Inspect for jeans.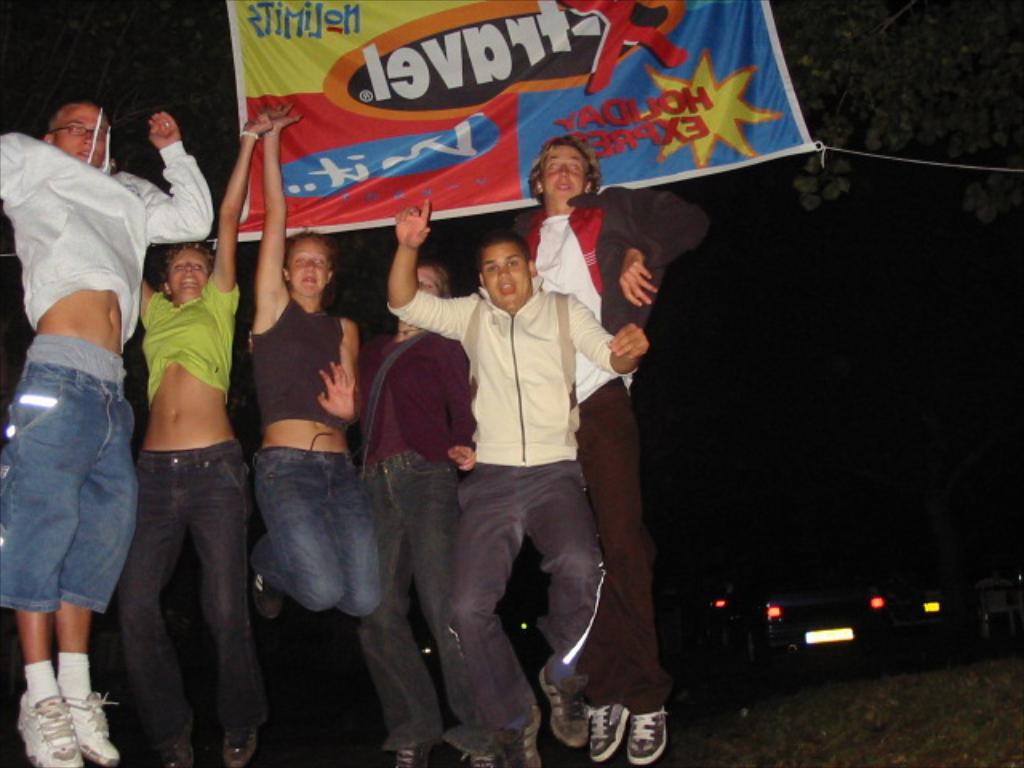
Inspection: select_region(370, 459, 496, 750).
